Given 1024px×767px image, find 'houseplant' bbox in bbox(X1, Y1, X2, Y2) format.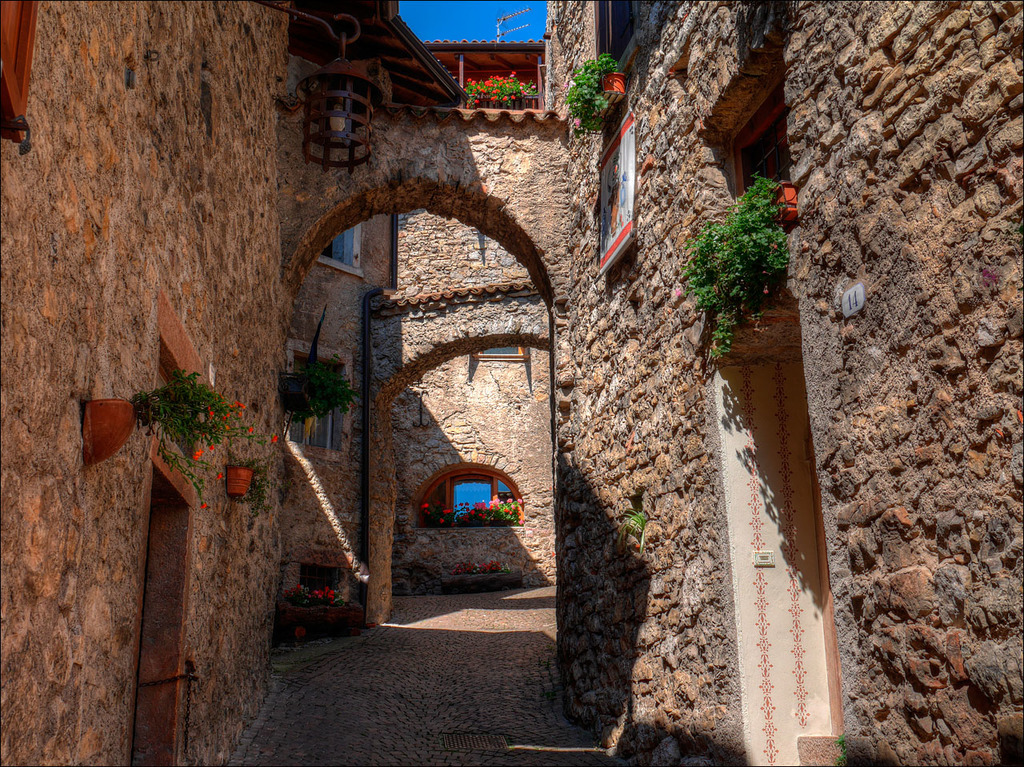
bbox(279, 585, 364, 625).
